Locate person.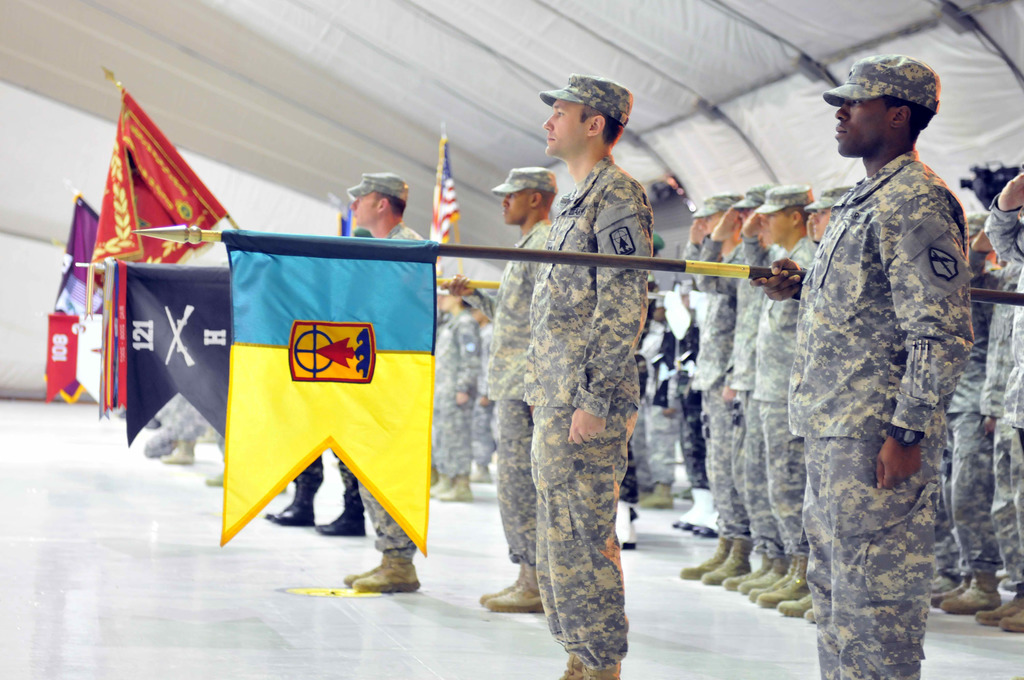
Bounding box: <bbox>348, 172, 421, 590</bbox>.
